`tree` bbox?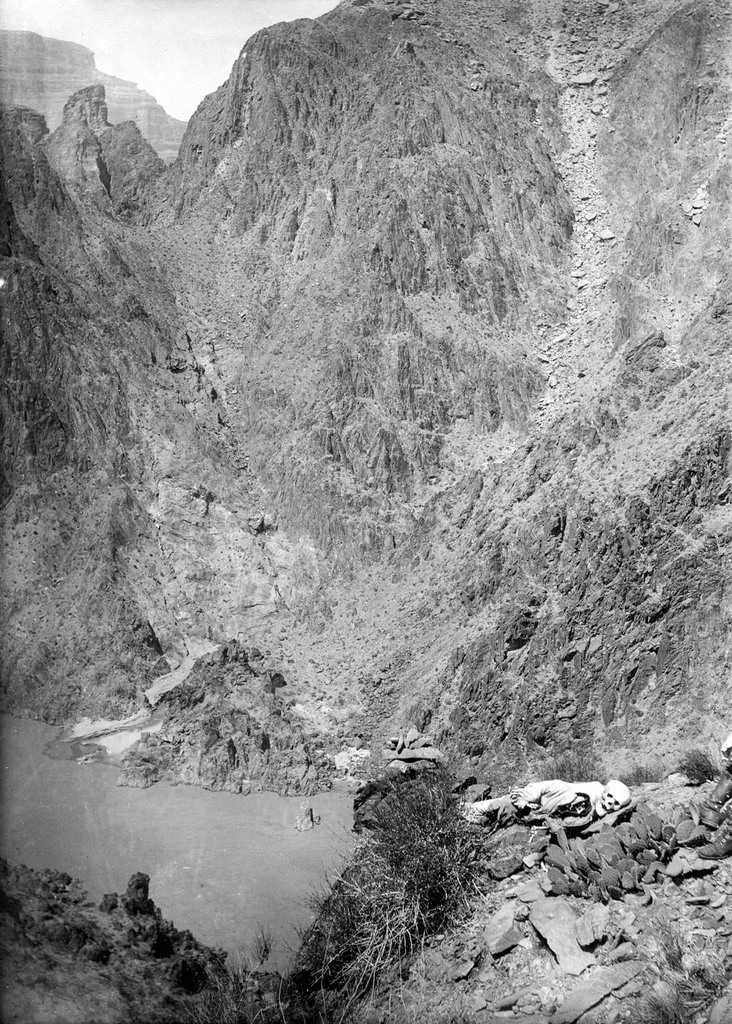
286, 729, 524, 975
